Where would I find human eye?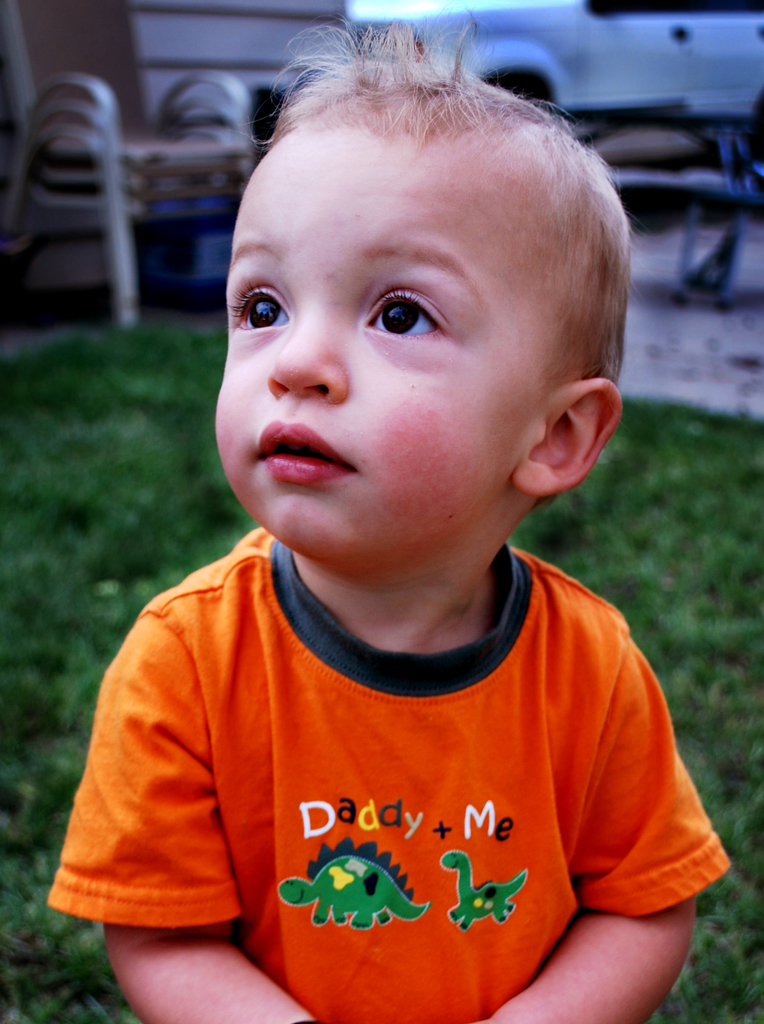
At <bbox>354, 285, 443, 344</bbox>.
